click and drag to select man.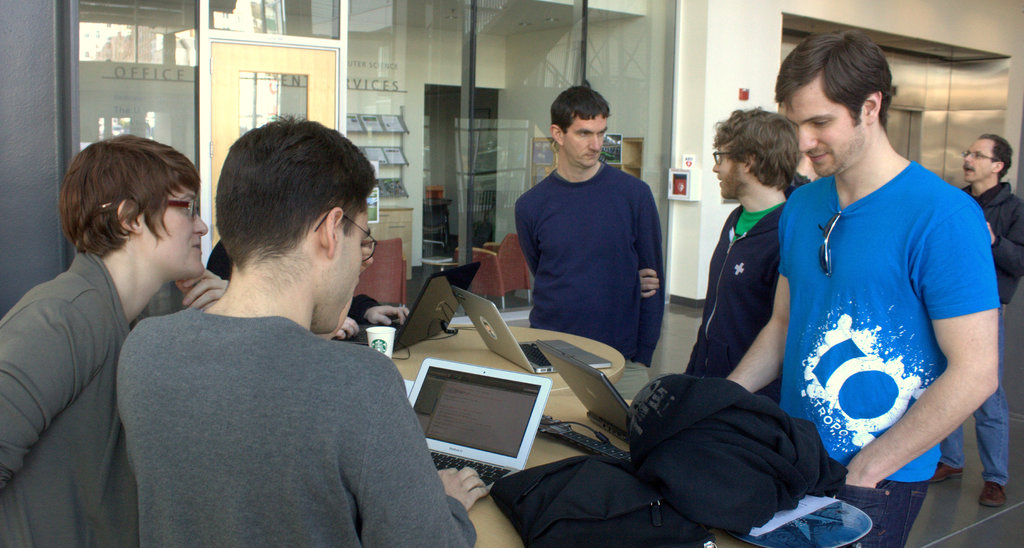
Selection: [x1=506, y1=81, x2=661, y2=367].
